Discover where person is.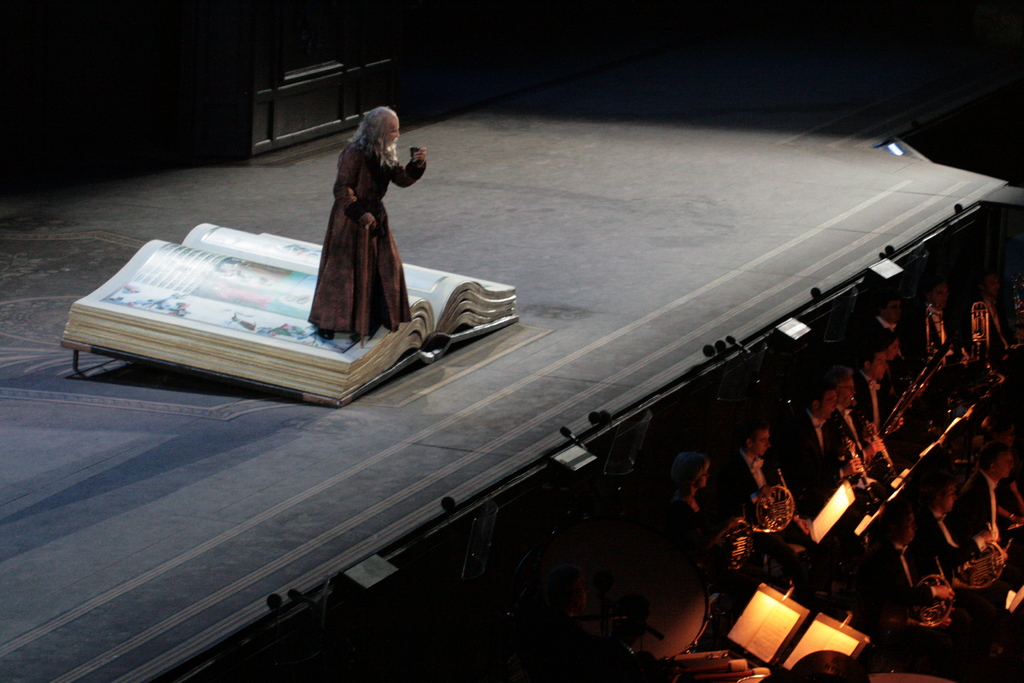
Discovered at (x1=308, y1=94, x2=415, y2=334).
